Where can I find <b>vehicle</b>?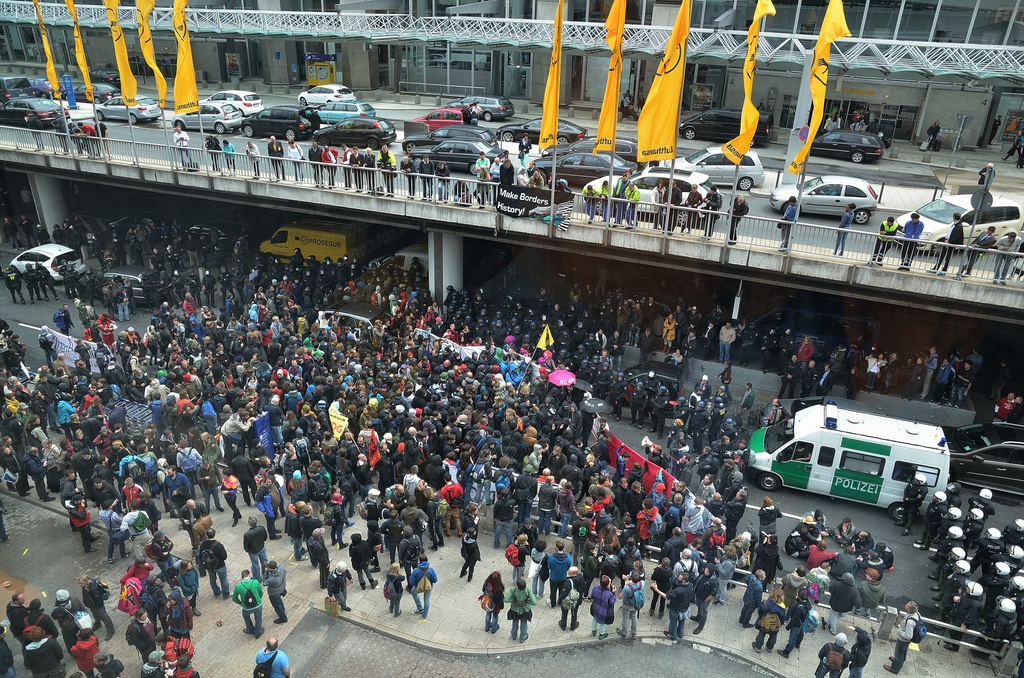
You can find it at box(171, 100, 246, 134).
